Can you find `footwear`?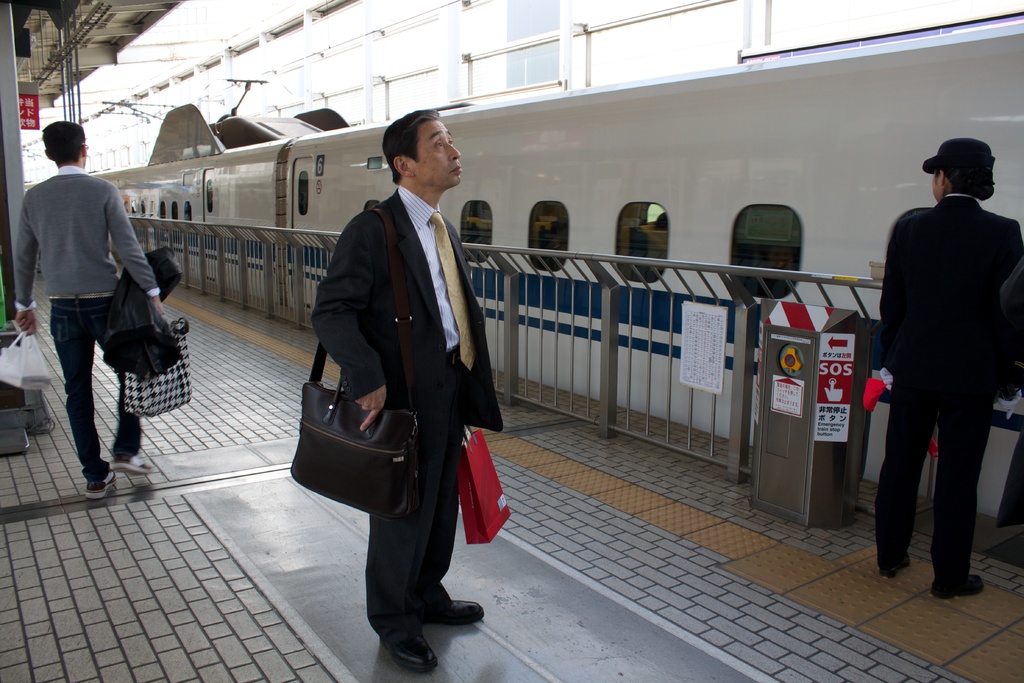
Yes, bounding box: detection(429, 597, 484, 630).
